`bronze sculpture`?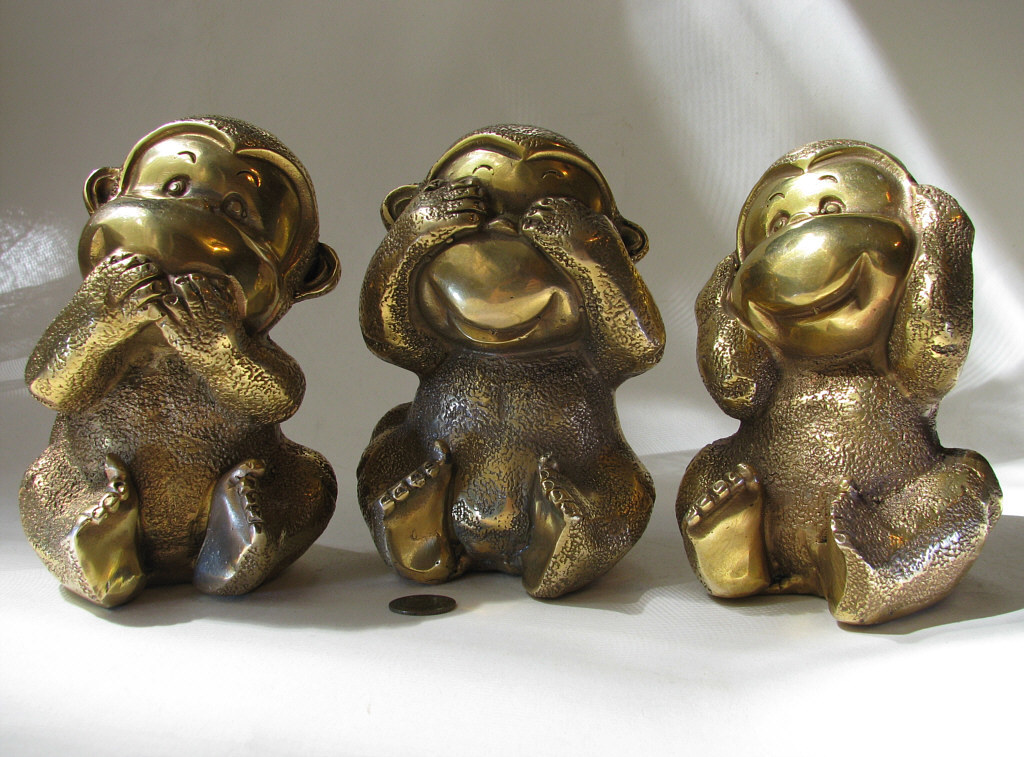
9/112/348/607
